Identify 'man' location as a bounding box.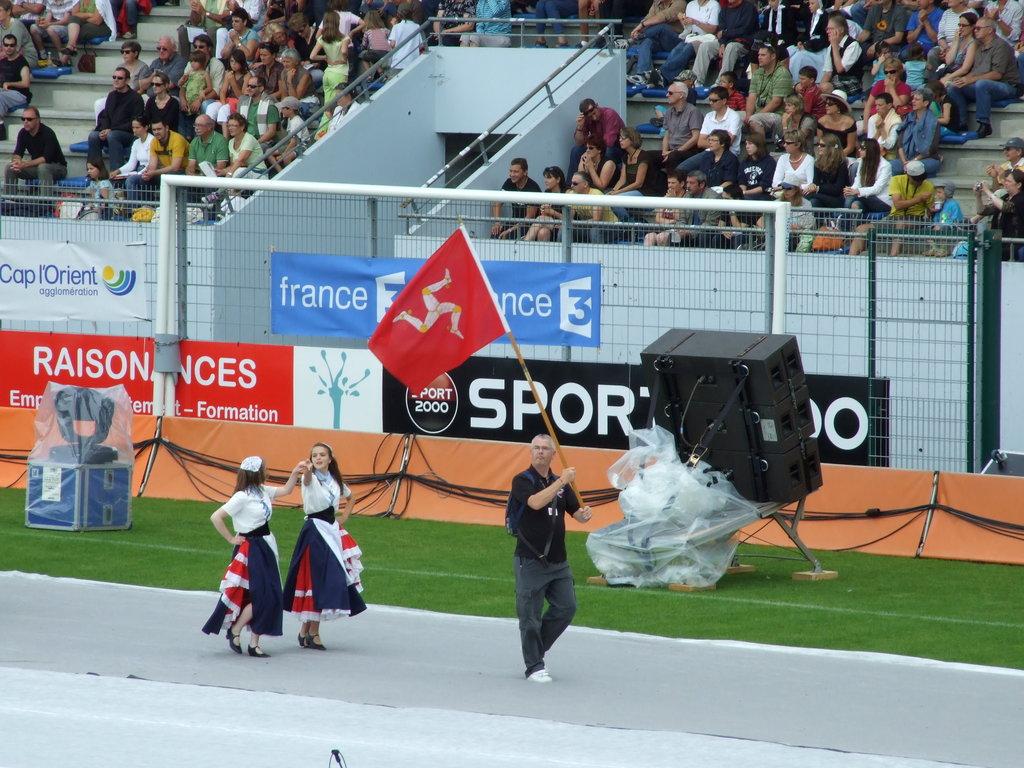
x1=745, y1=39, x2=795, y2=140.
